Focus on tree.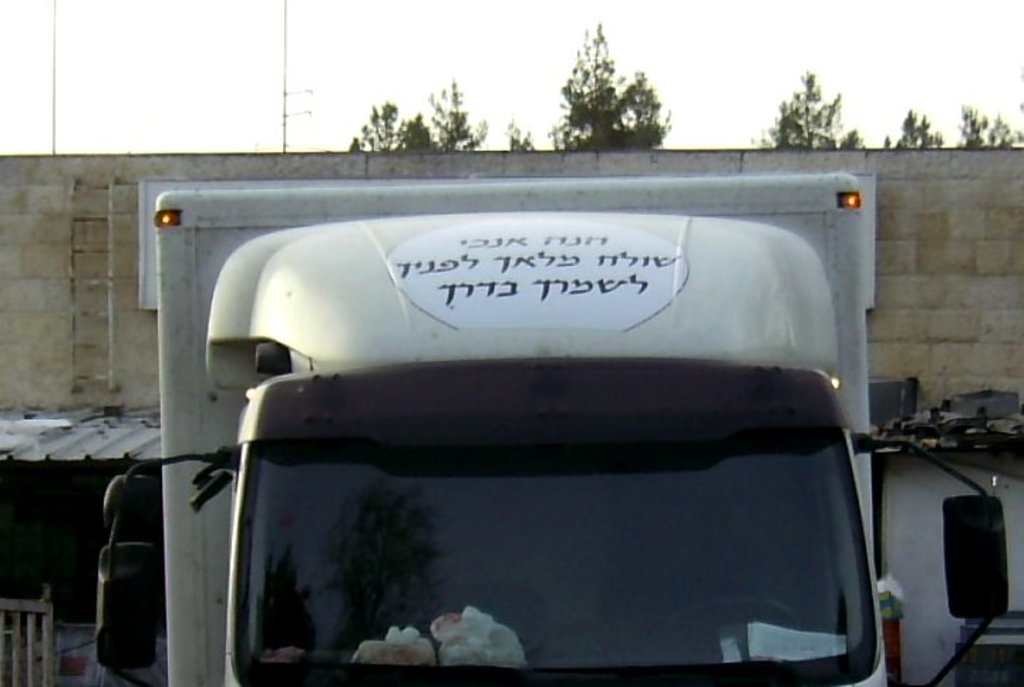
Focused at l=425, t=78, r=489, b=154.
